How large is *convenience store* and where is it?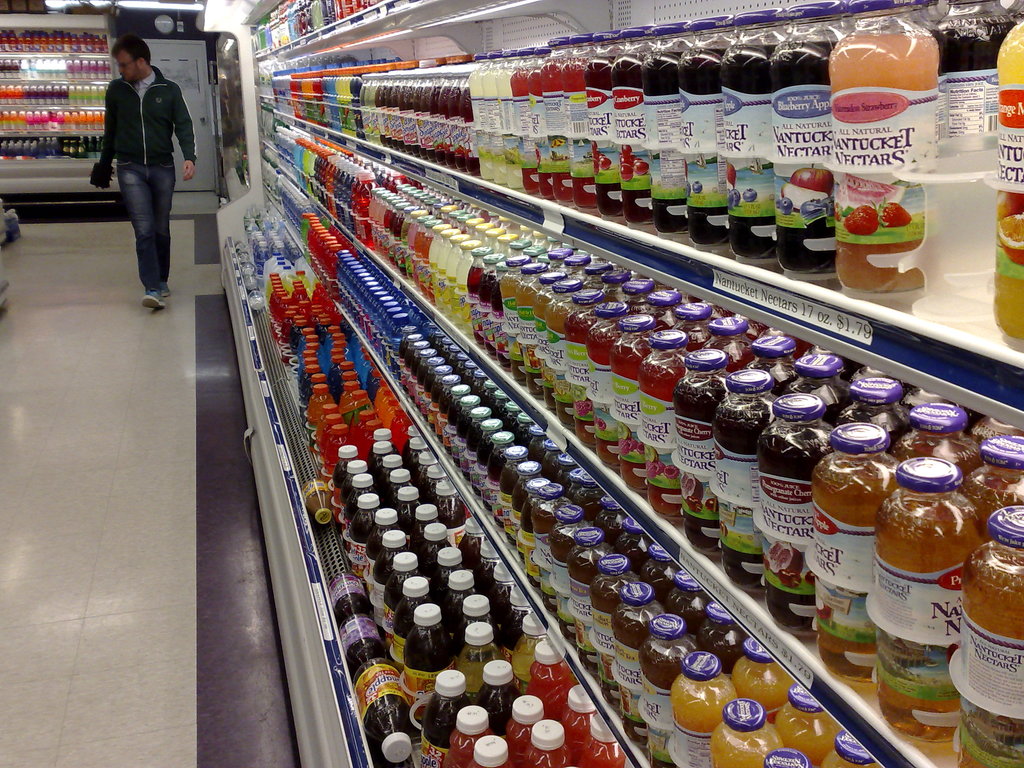
Bounding box: pyautogui.locateOnScreen(72, 0, 1000, 760).
